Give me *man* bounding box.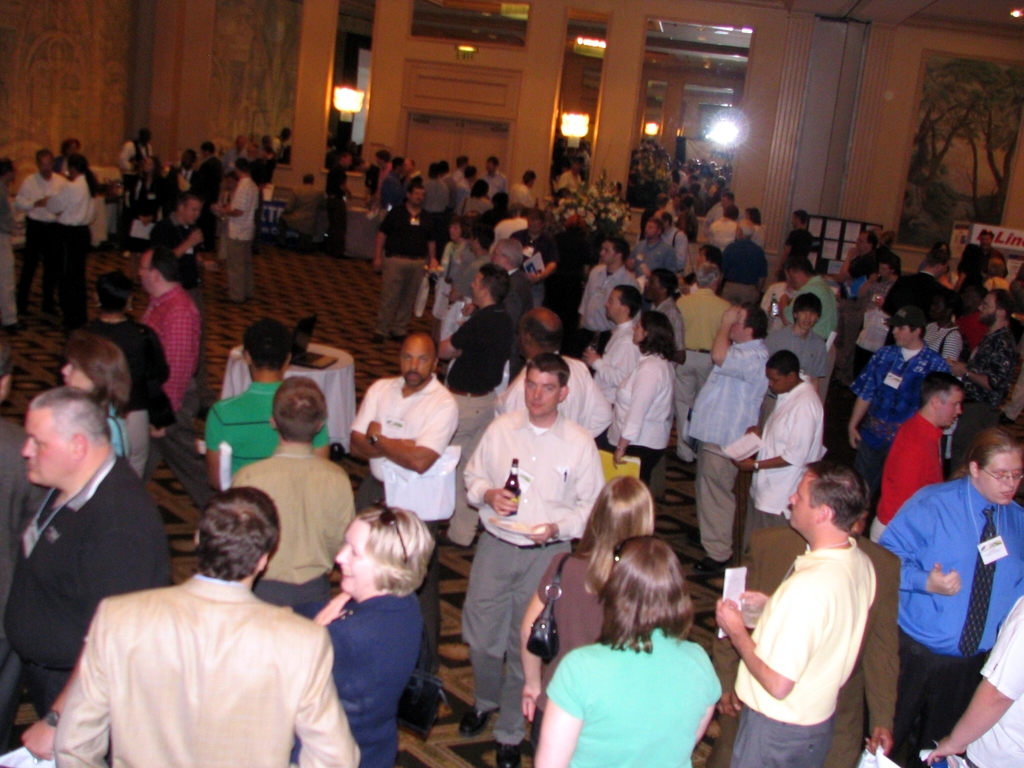
[490, 309, 609, 440].
